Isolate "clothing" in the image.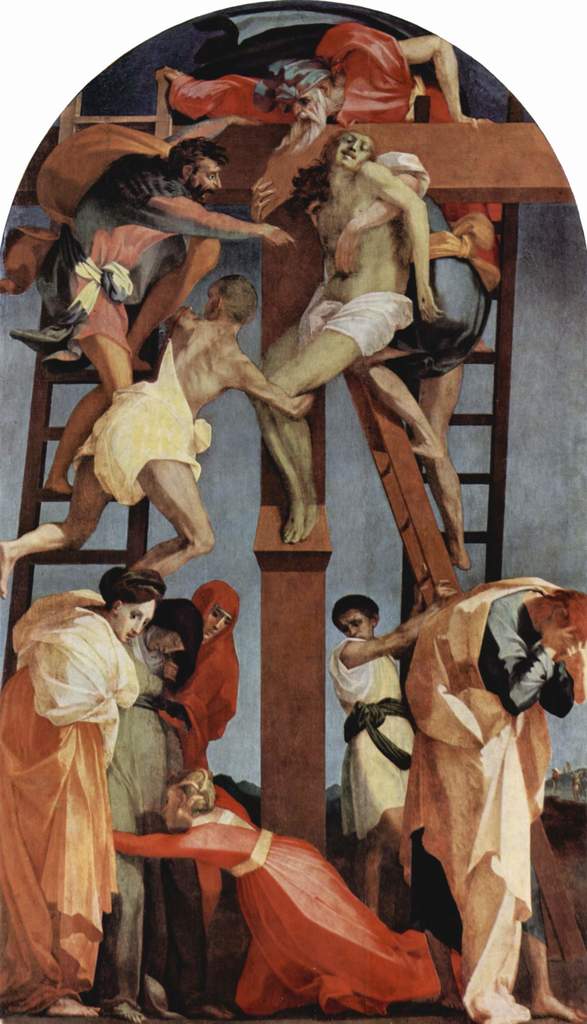
Isolated region: x1=0, y1=123, x2=193, y2=362.
